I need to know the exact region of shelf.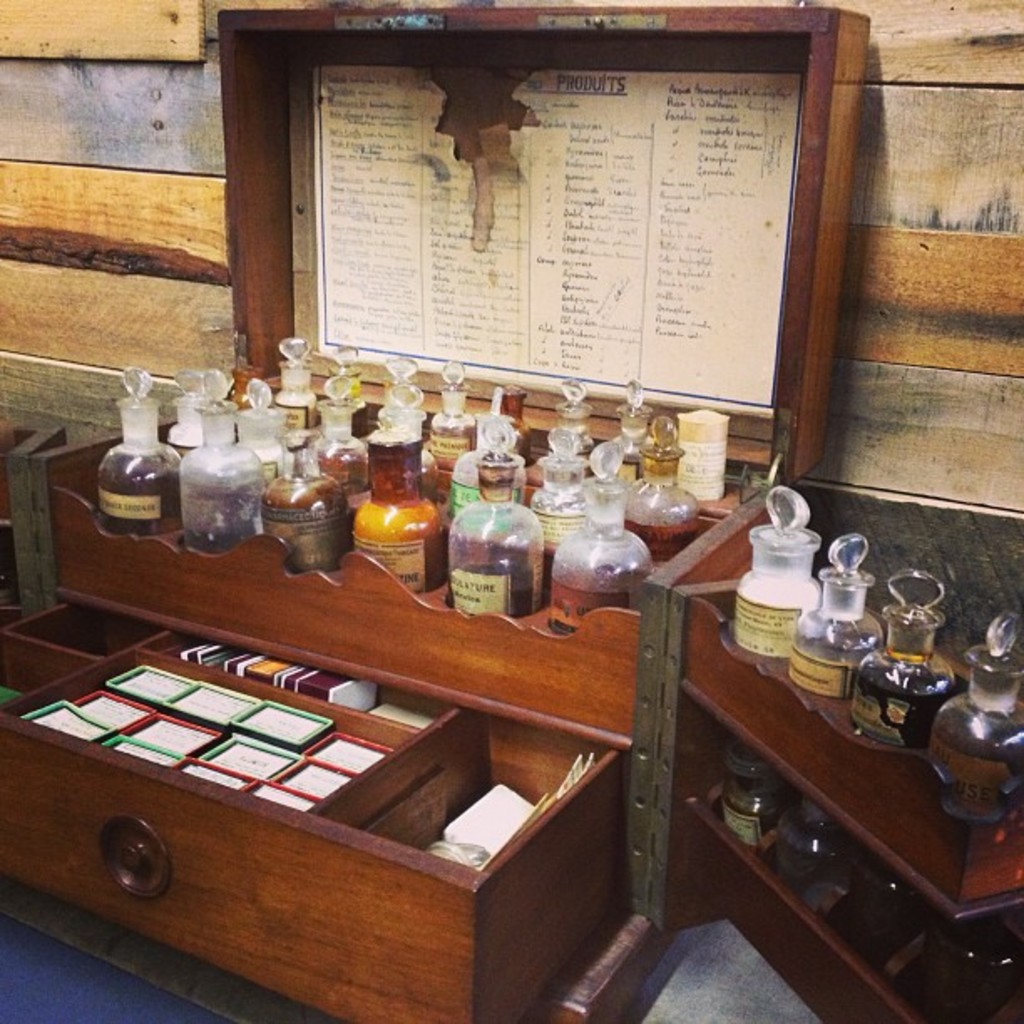
Region: [679,770,1022,1022].
